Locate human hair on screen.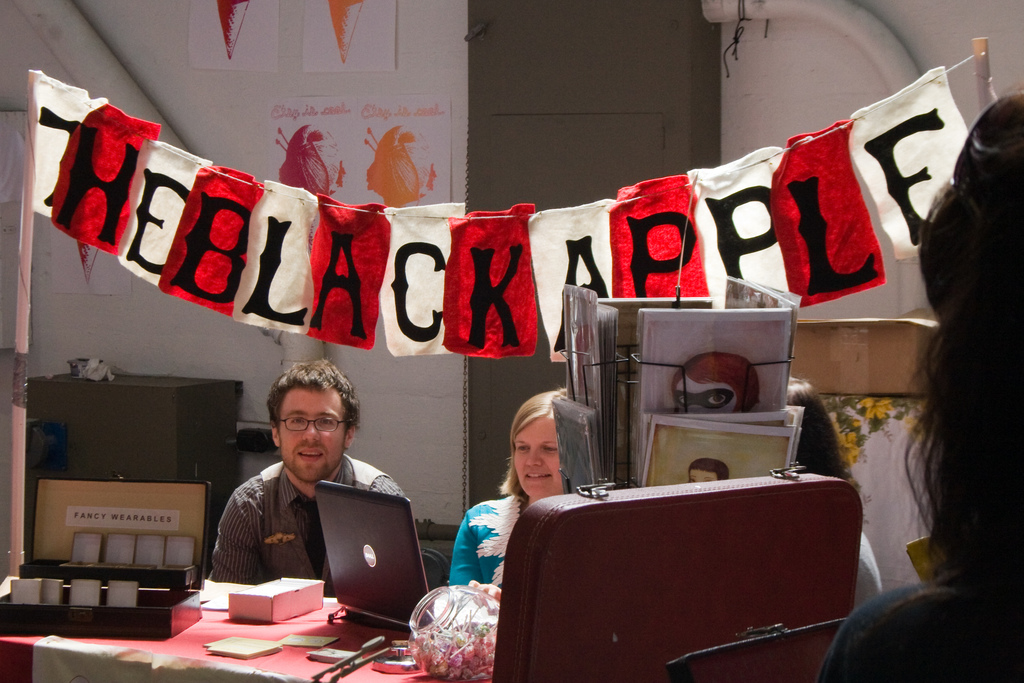
On screen at [268, 359, 365, 448].
